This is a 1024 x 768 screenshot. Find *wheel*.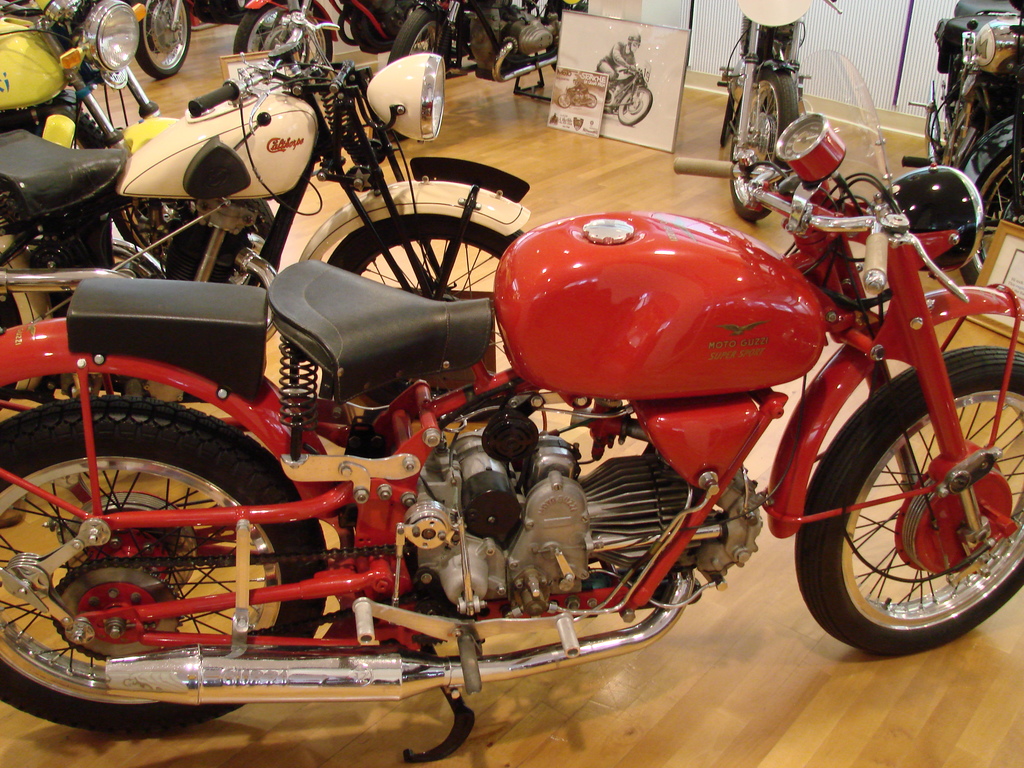
Bounding box: 621/87/653/123.
